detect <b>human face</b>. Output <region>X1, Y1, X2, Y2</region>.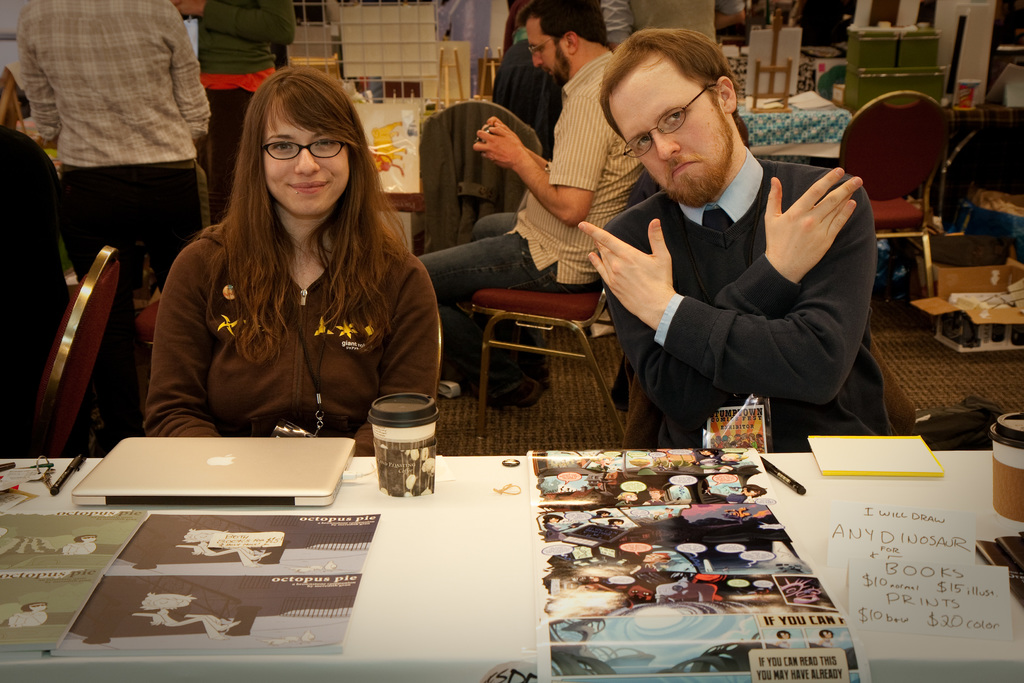
<region>520, 19, 572, 92</region>.
